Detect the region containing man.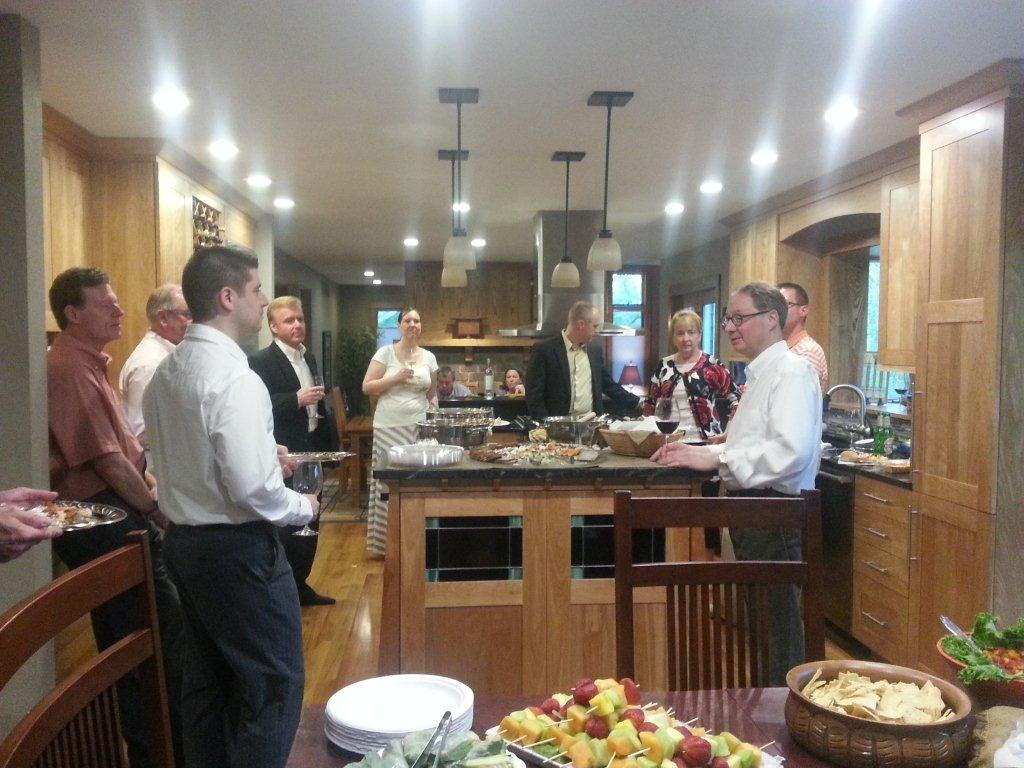
47:269:171:765.
